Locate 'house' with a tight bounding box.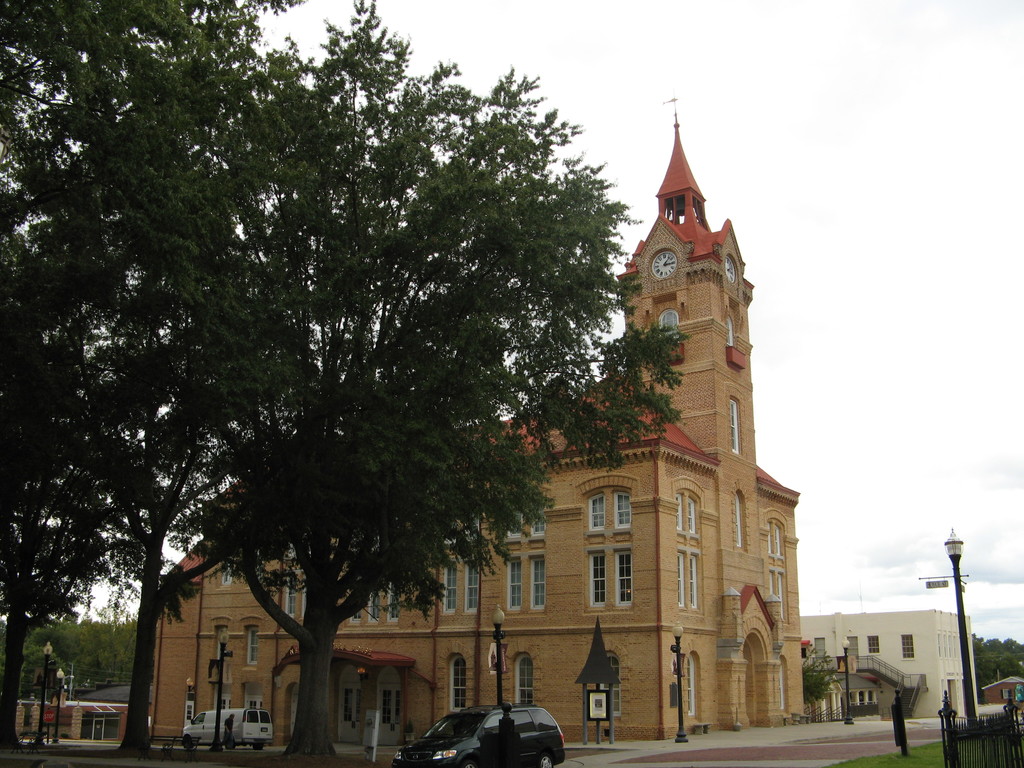
{"x1": 133, "y1": 508, "x2": 278, "y2": 741}.
